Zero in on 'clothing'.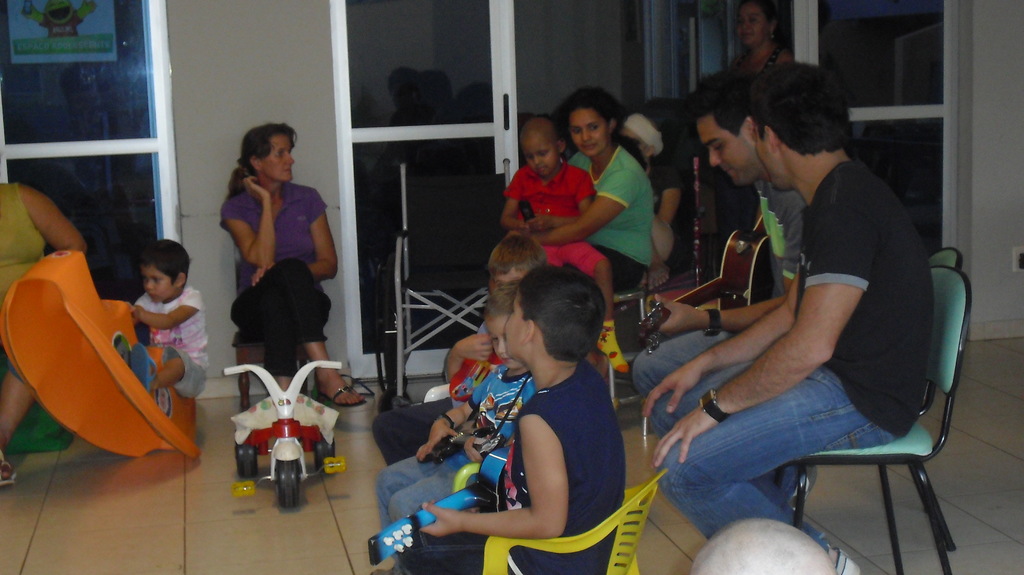
Zeroed in: (left=467, top=360, right=529, bottom=462).
